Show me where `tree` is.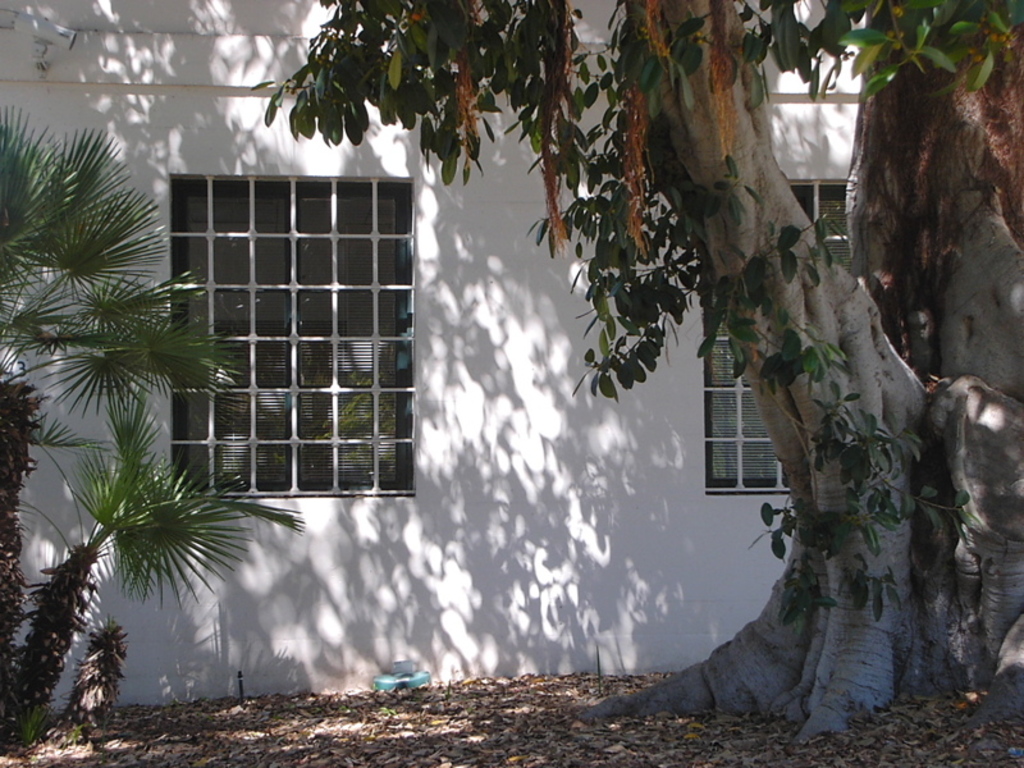
`tree` is at (100,0,1018,700).
